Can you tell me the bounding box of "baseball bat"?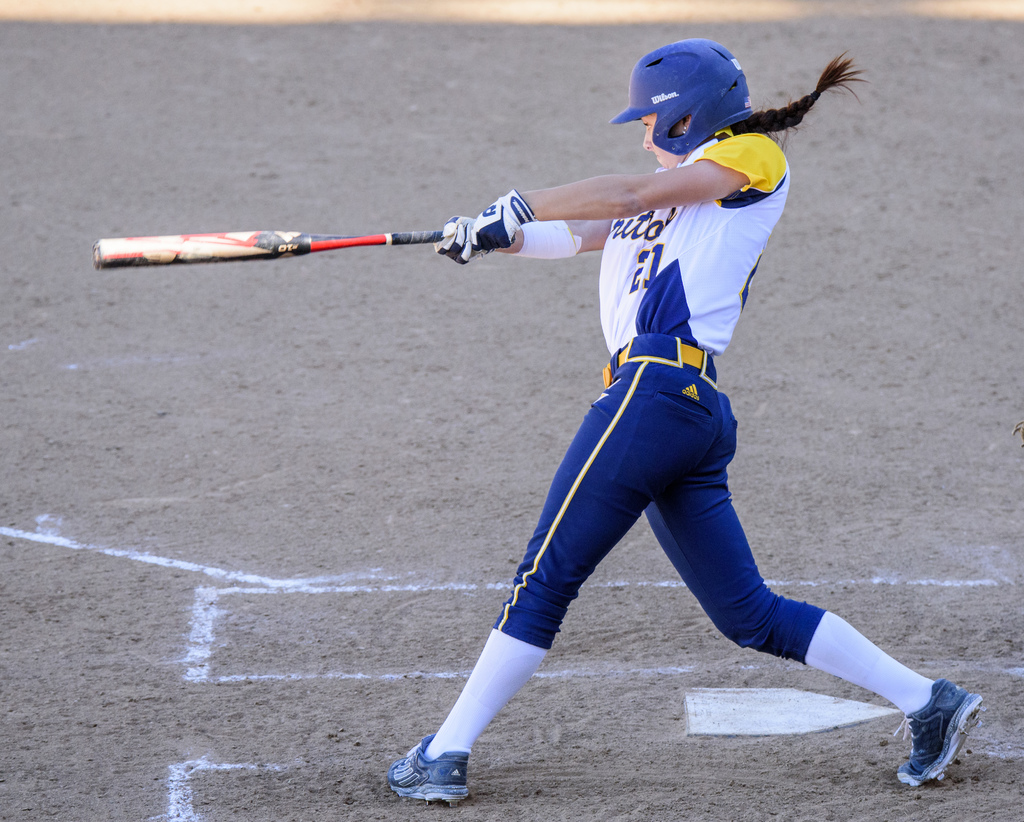
93,231,516,270.
